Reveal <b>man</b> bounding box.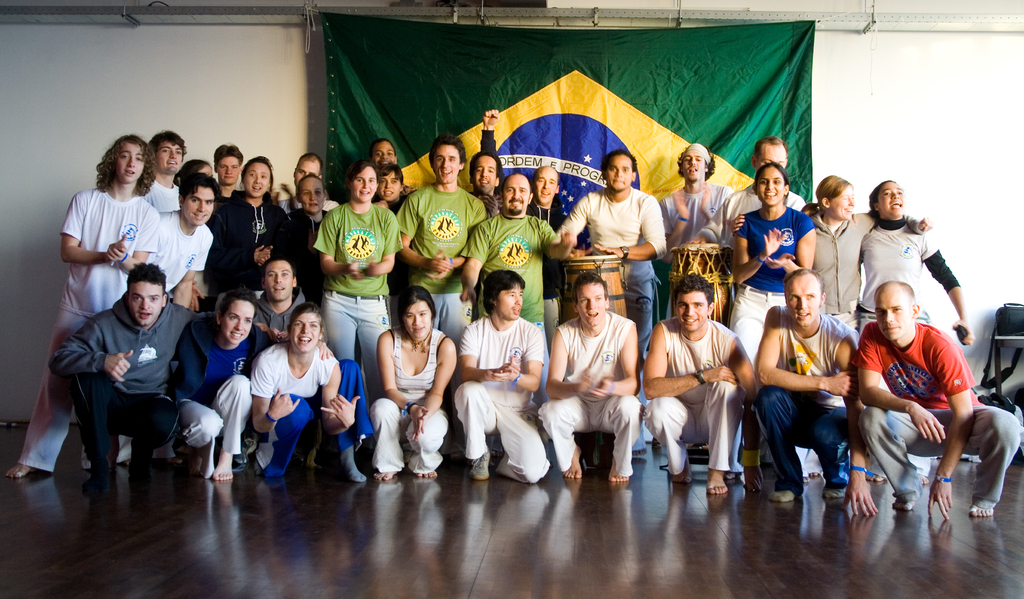
Revealed: 662 138 733 284.
